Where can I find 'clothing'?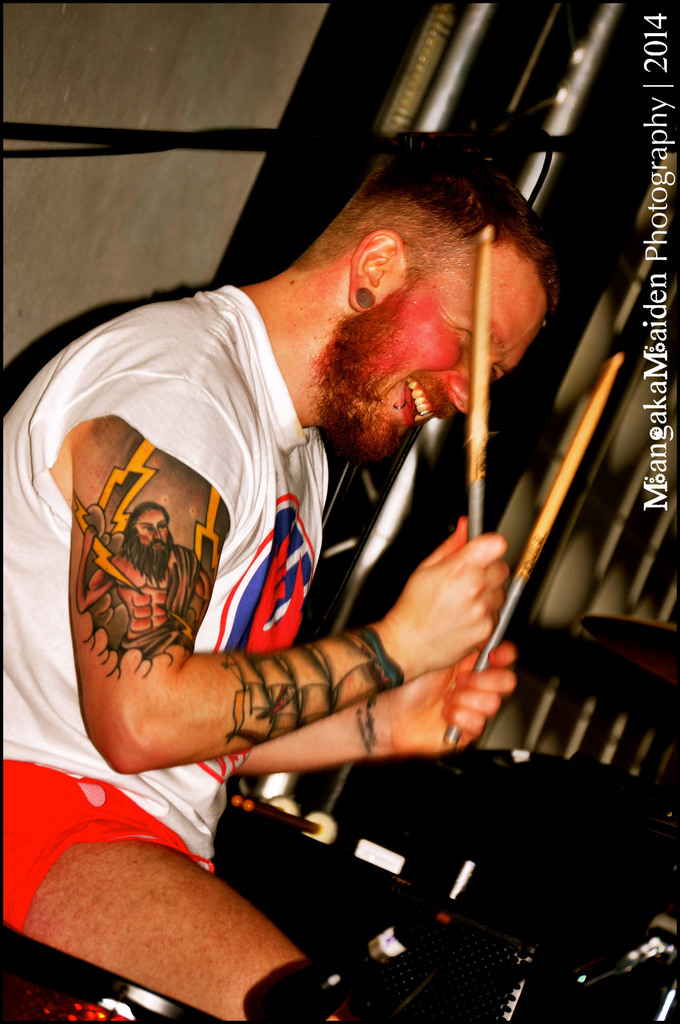
You can find it at [x1=70, y1=207, x2=556, y2=995].
